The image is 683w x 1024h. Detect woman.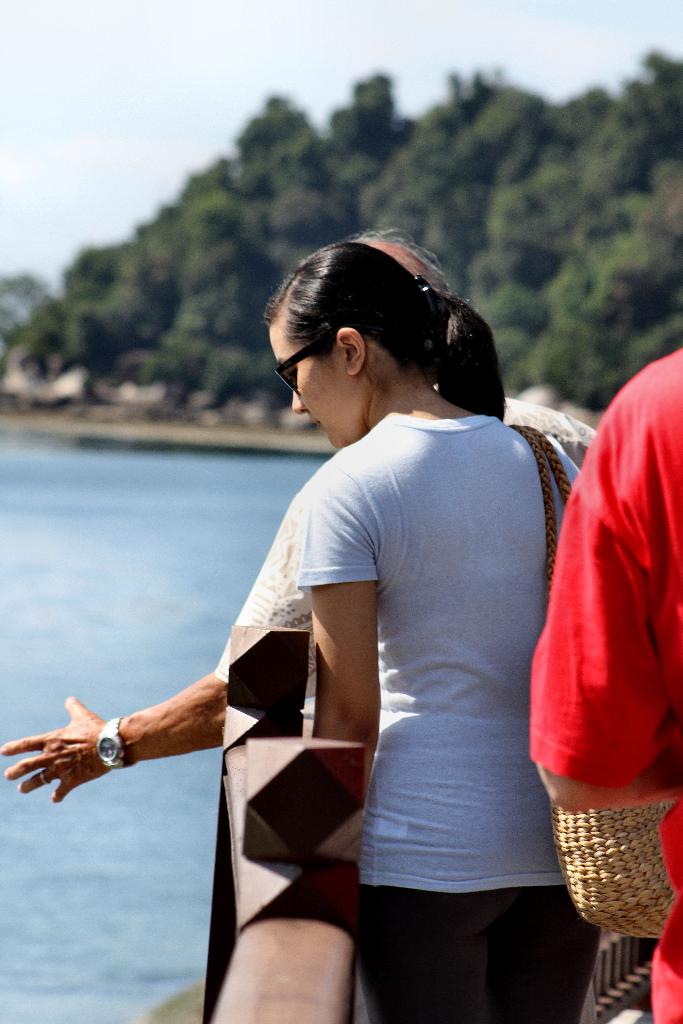
Detection: 124, 256, 598, 1020.
